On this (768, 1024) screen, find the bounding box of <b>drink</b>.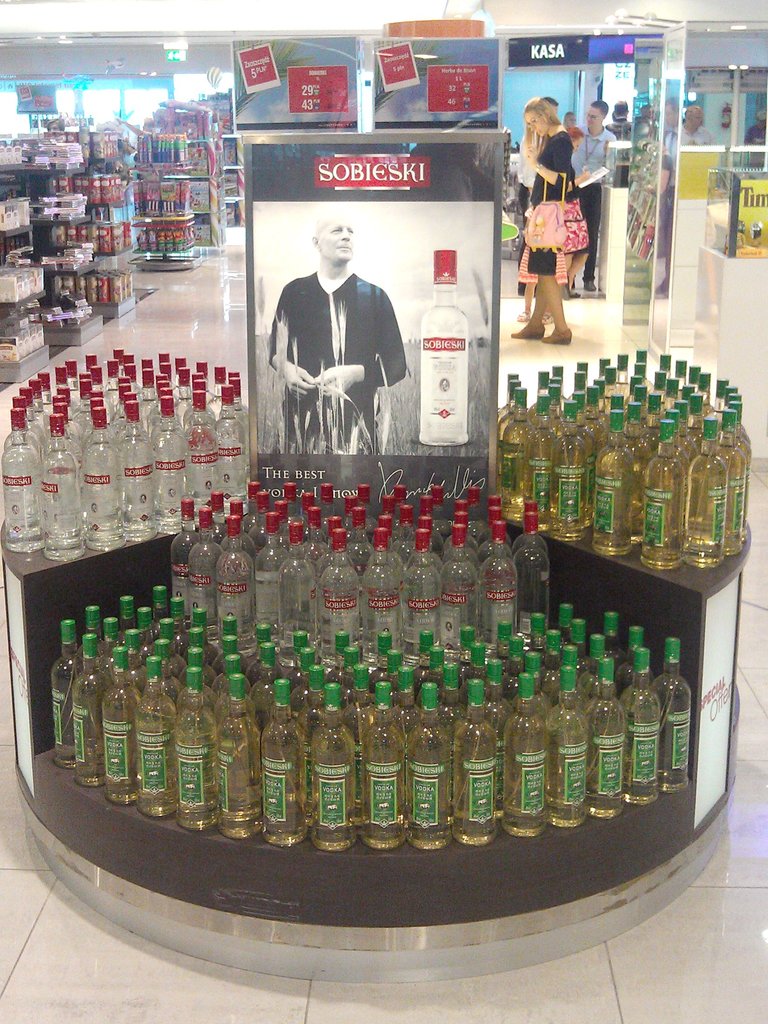
Bounding box: 596, 445, 634, 553.
